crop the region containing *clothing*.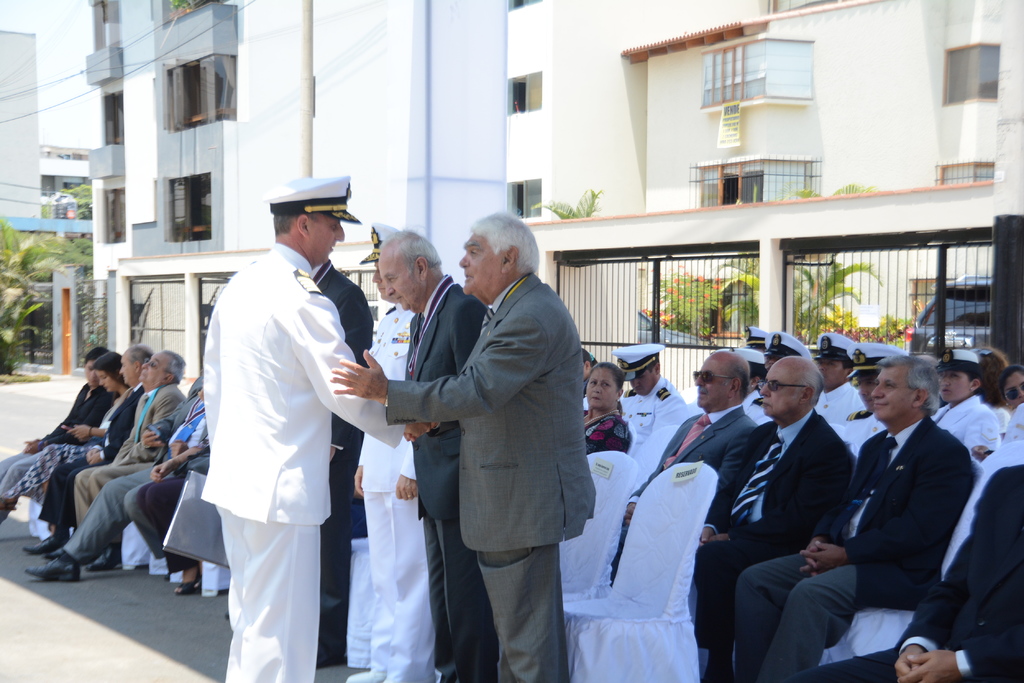
Crop region: {"left": 35, "top": 388, "right": 144, "bottom": 523}.
